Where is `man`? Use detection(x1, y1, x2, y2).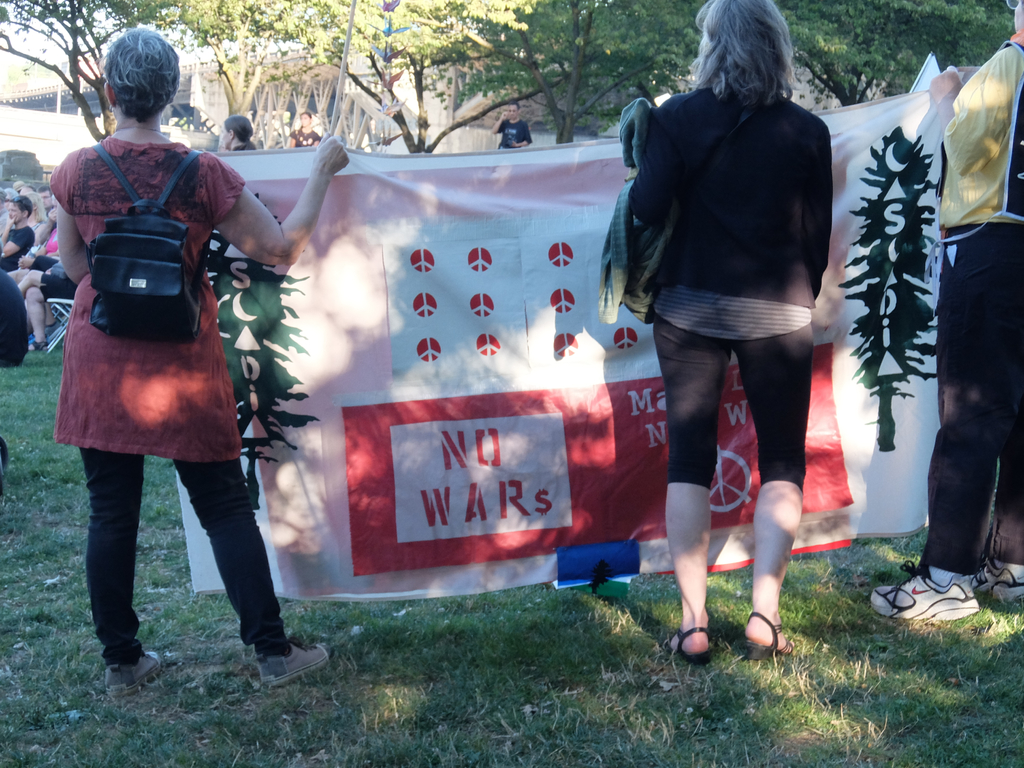
detection(488, 102, 533, 150).
